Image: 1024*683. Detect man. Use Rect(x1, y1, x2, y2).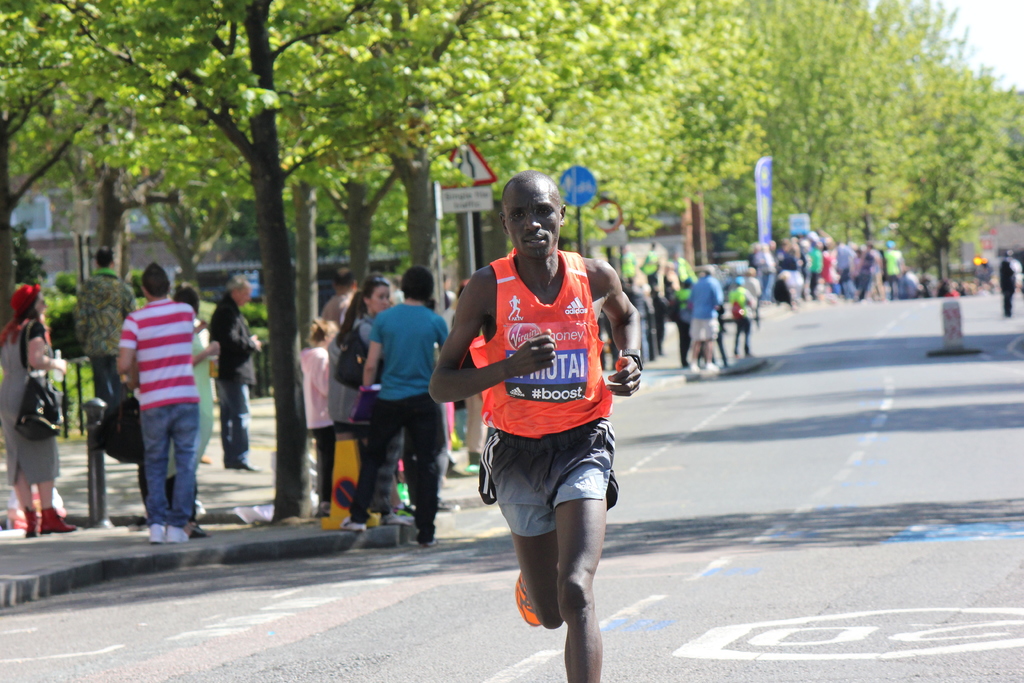
Rect(744, 268, 760, 317).
